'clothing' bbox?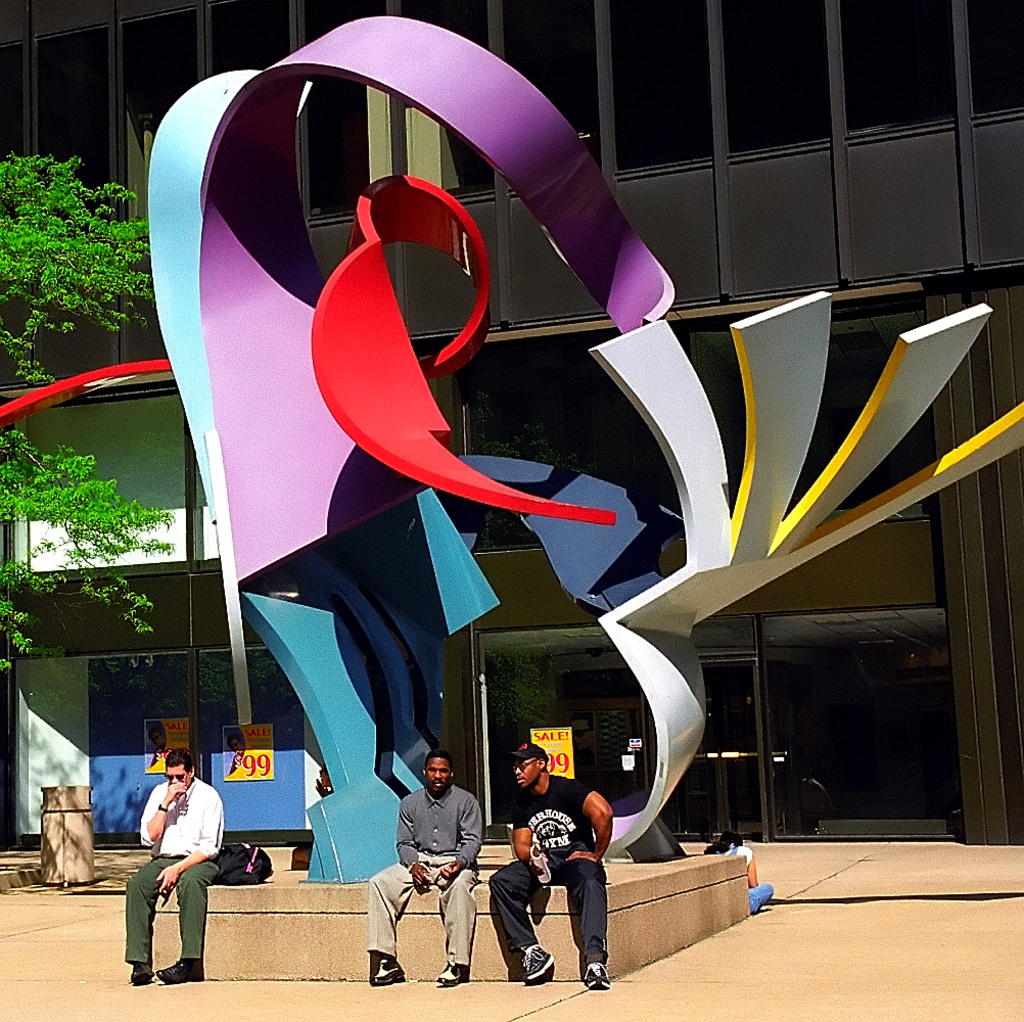
region(363, 784, 480, 963)
